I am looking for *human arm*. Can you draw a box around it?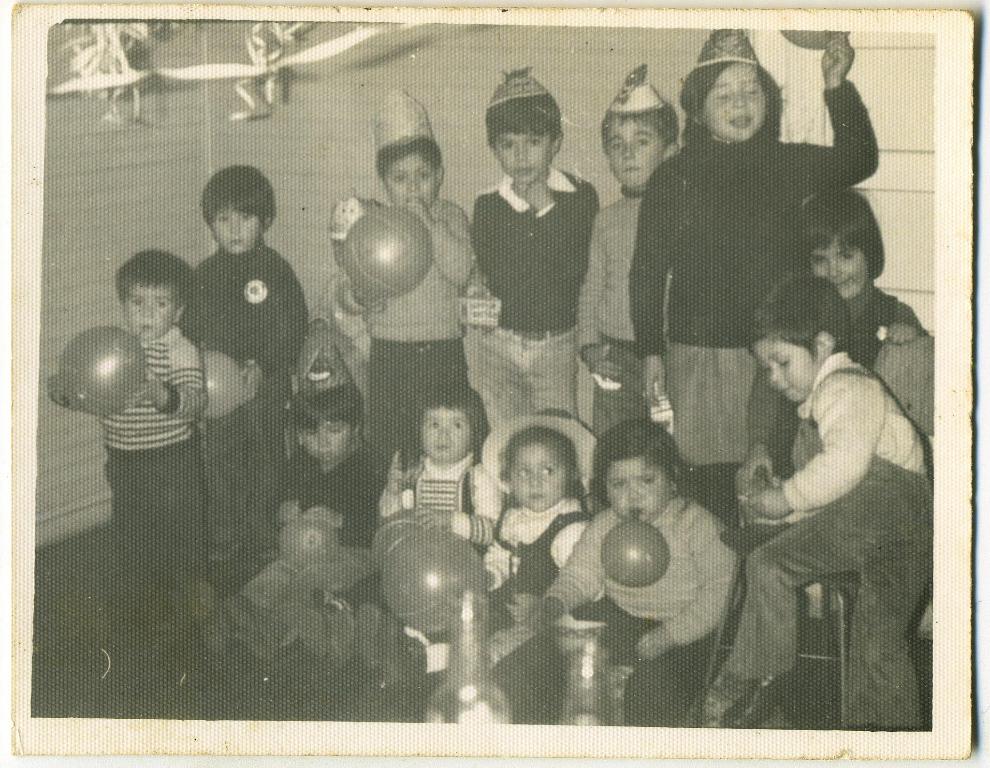
Sure, the bounding box is [left=529, top=173, right=598, bottom=277].
